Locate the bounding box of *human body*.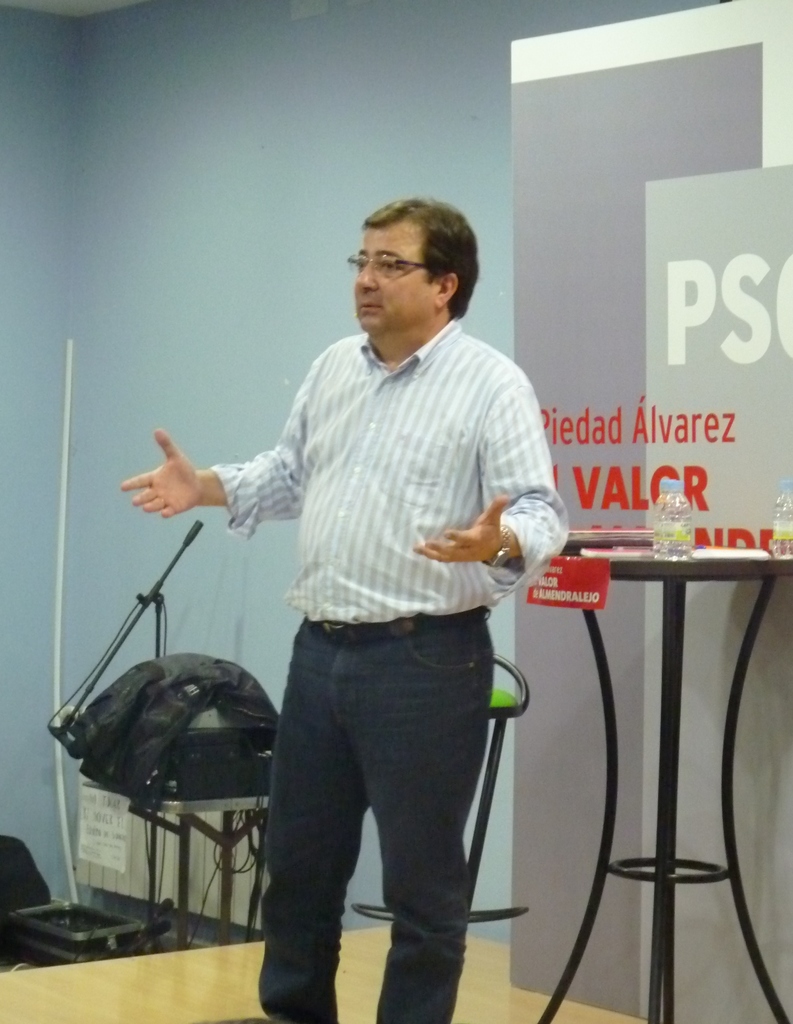
Bounding box: [123,197,578,1021].
